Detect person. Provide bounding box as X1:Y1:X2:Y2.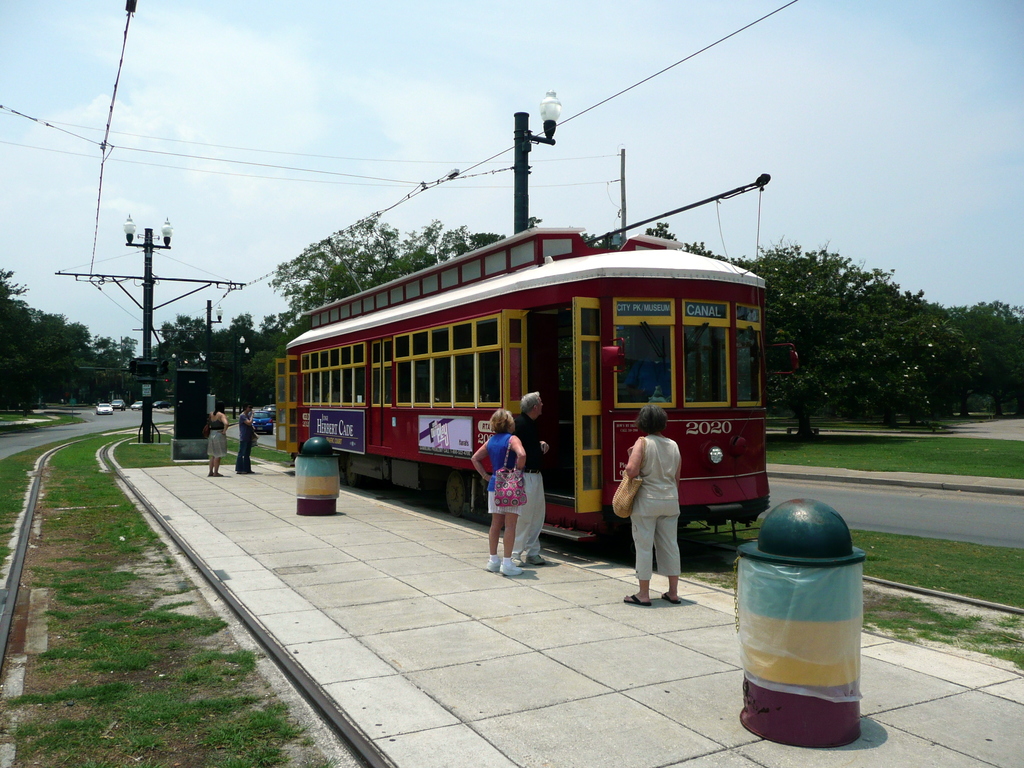
517:390:556:563.
